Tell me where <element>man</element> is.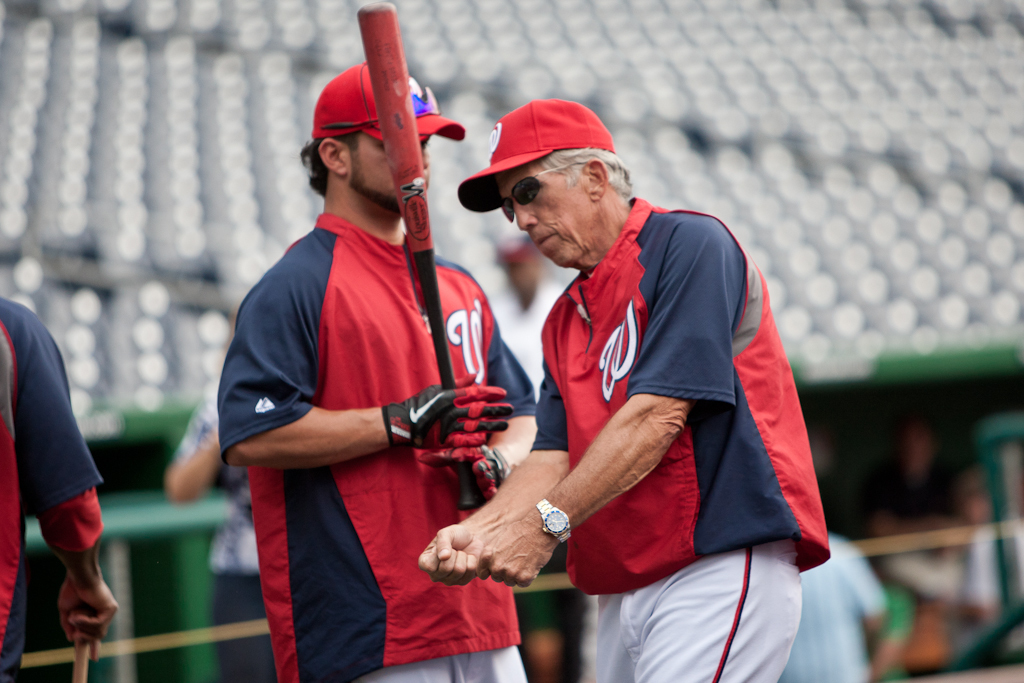
<element>man</element> is at (x1=450, y1=86, x2=822, y2=682).
